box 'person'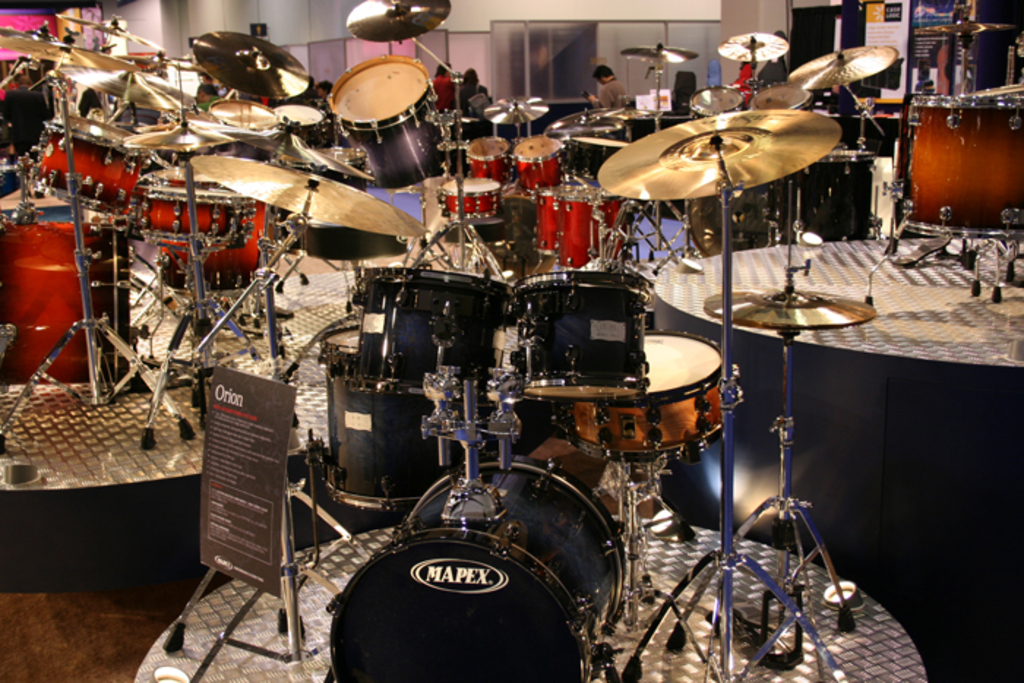
pyautogui.locateOnScreen(309, 73, 335, 105)
